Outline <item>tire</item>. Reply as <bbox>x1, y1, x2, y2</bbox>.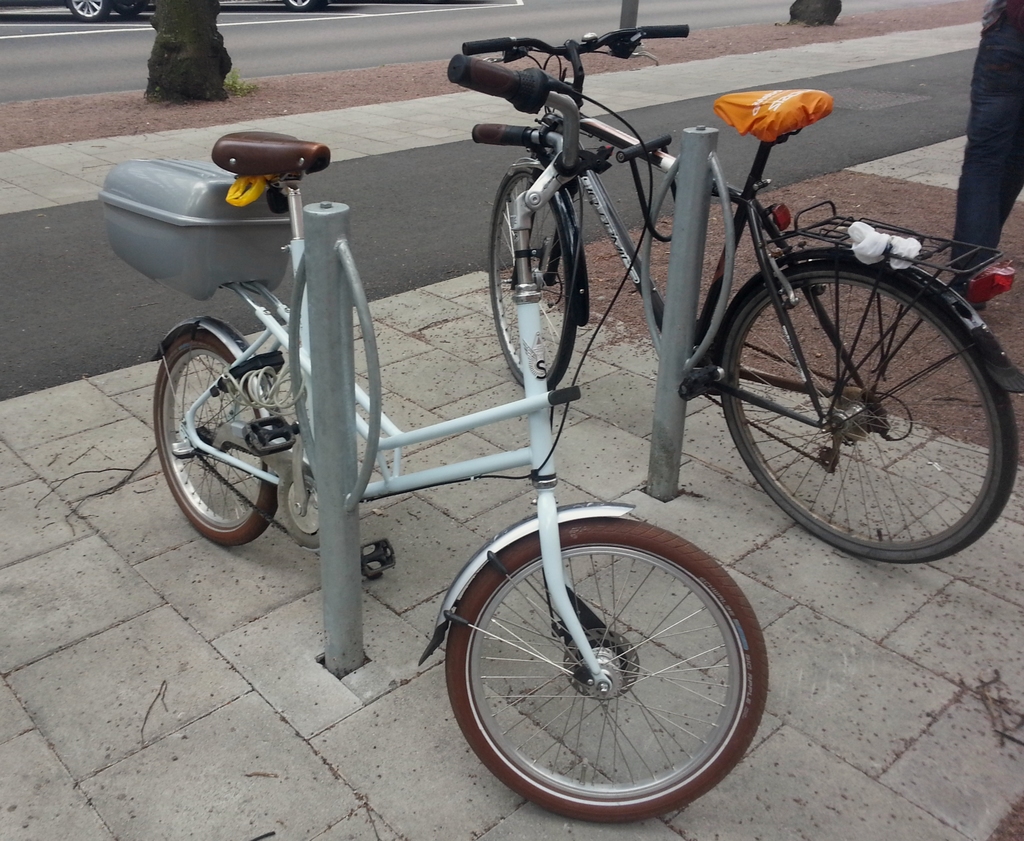
<bbox>484, 157, 591, 384</bbox>.
